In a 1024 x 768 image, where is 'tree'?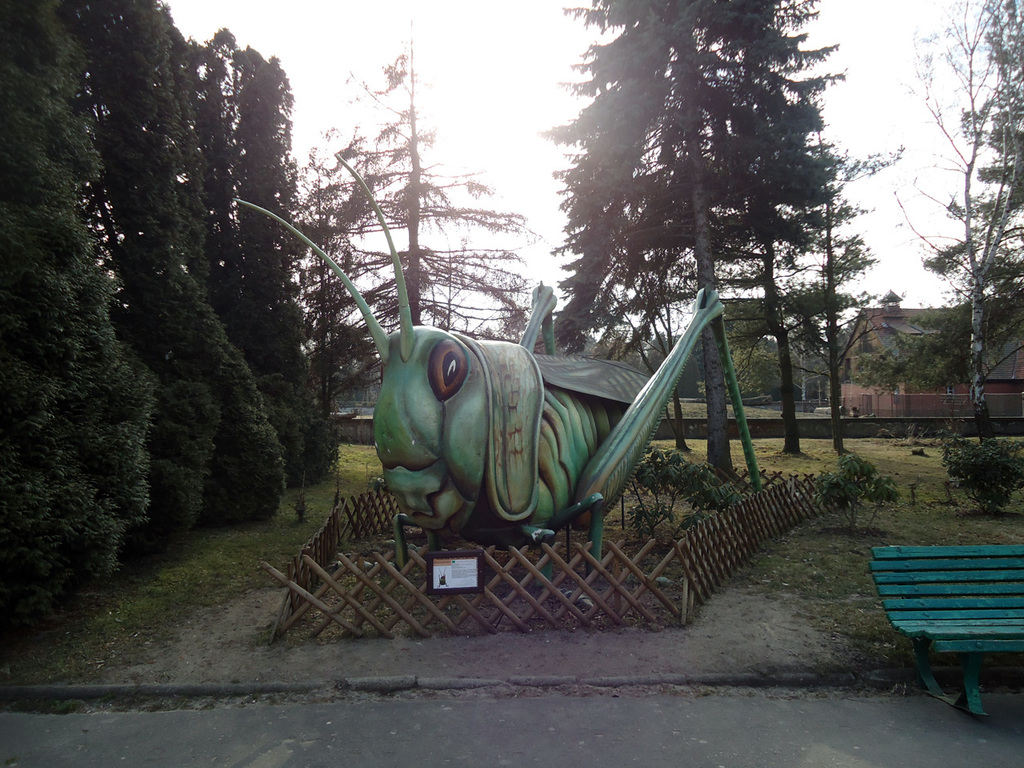
{"left": 162, "top": 374, "right": 223, "bottom": 564}.
